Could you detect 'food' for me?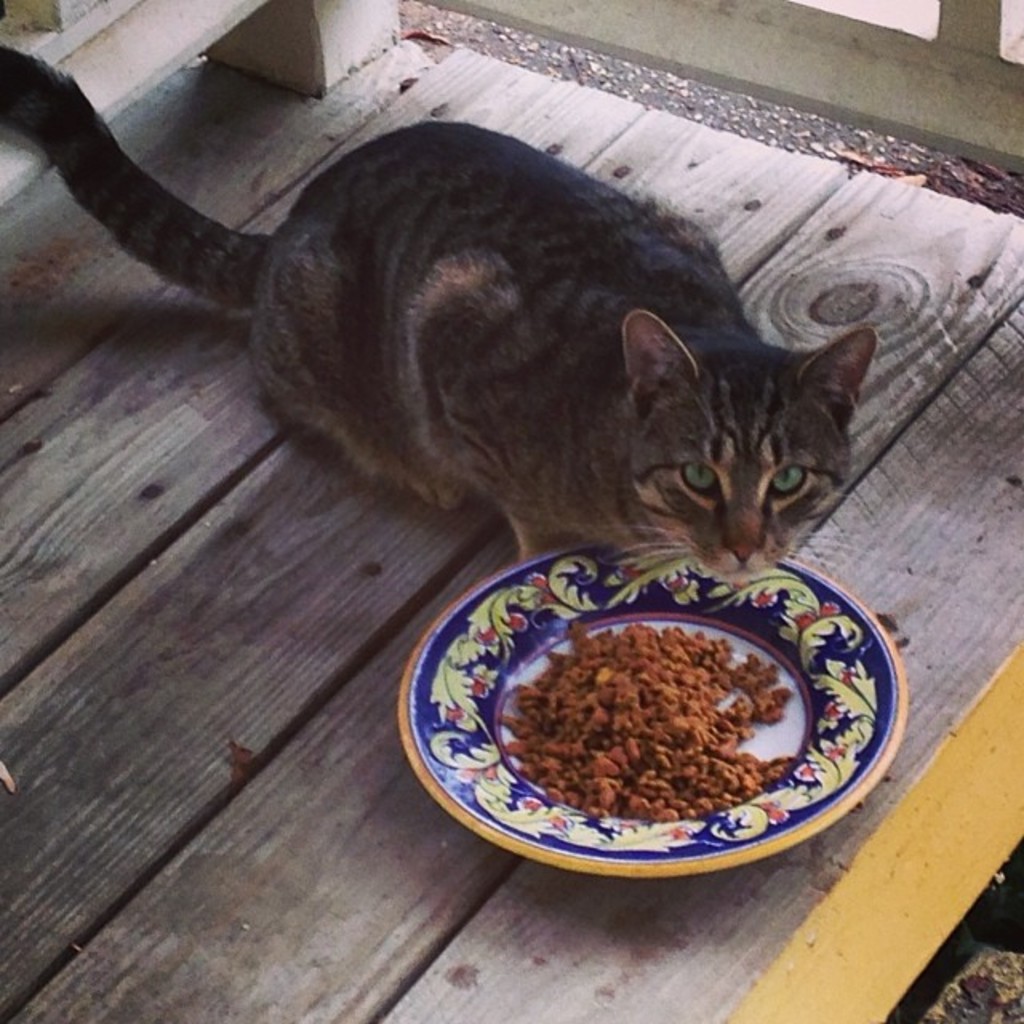
Detection result: left=493, top=621, right=802, bottom=818.
